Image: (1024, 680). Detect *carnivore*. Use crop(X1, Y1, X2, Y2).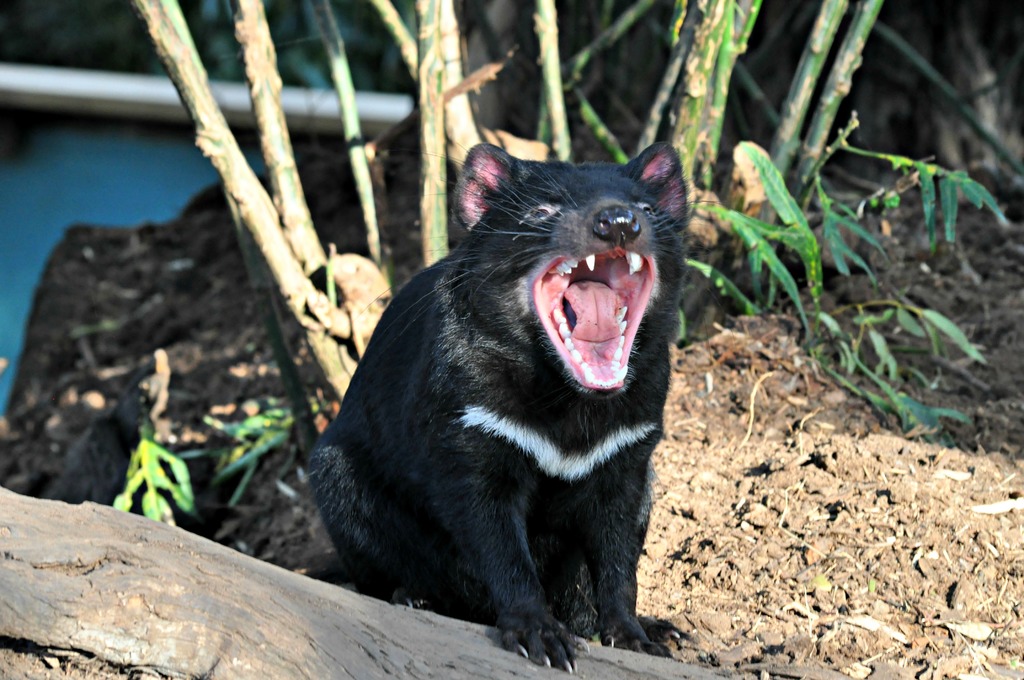
crop(303, 145, 710, 667).
